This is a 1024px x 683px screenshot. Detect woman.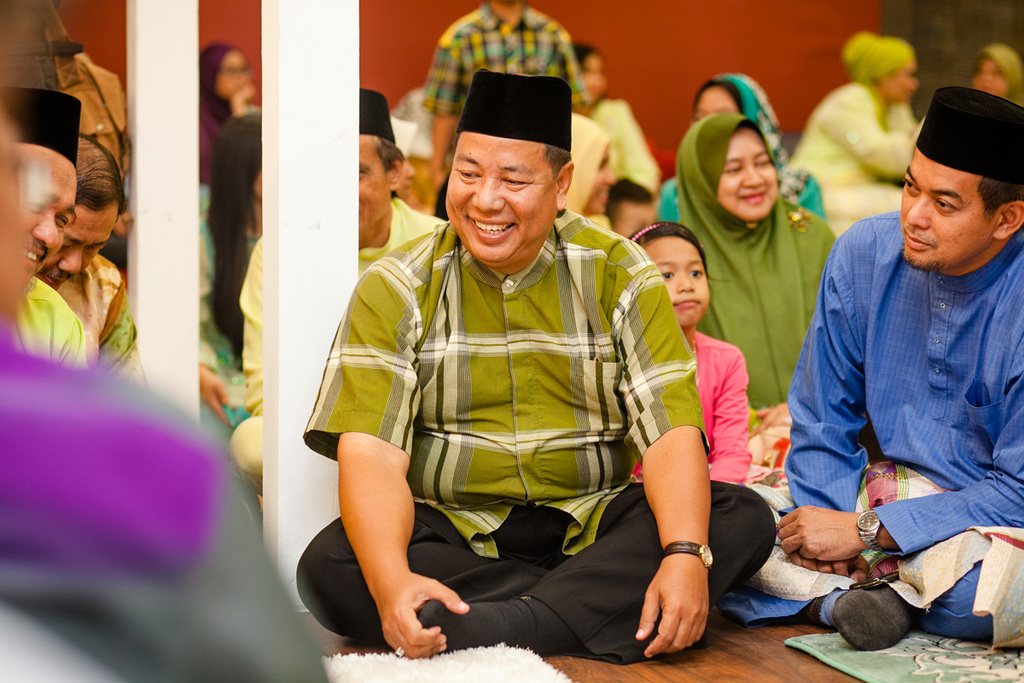
BBox(656, 67, 829, 226).
